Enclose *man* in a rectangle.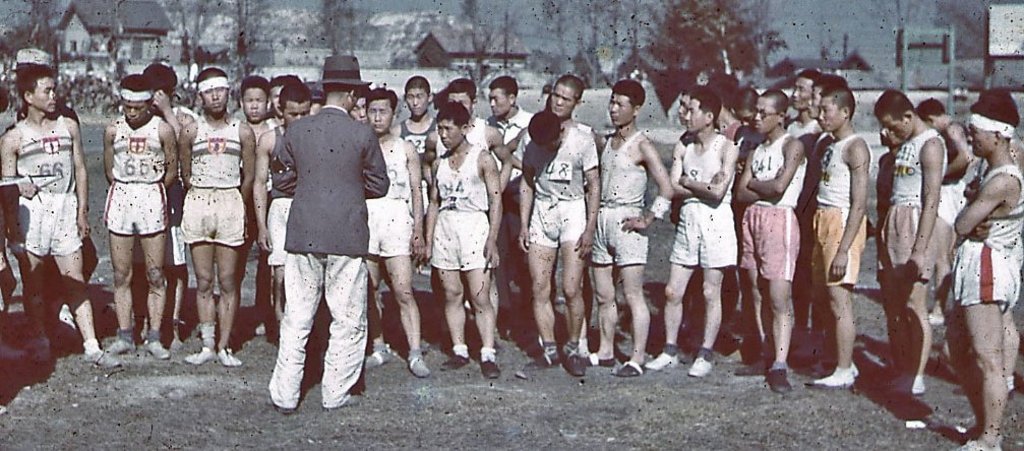
bbox(172, 50, 258, 378).
